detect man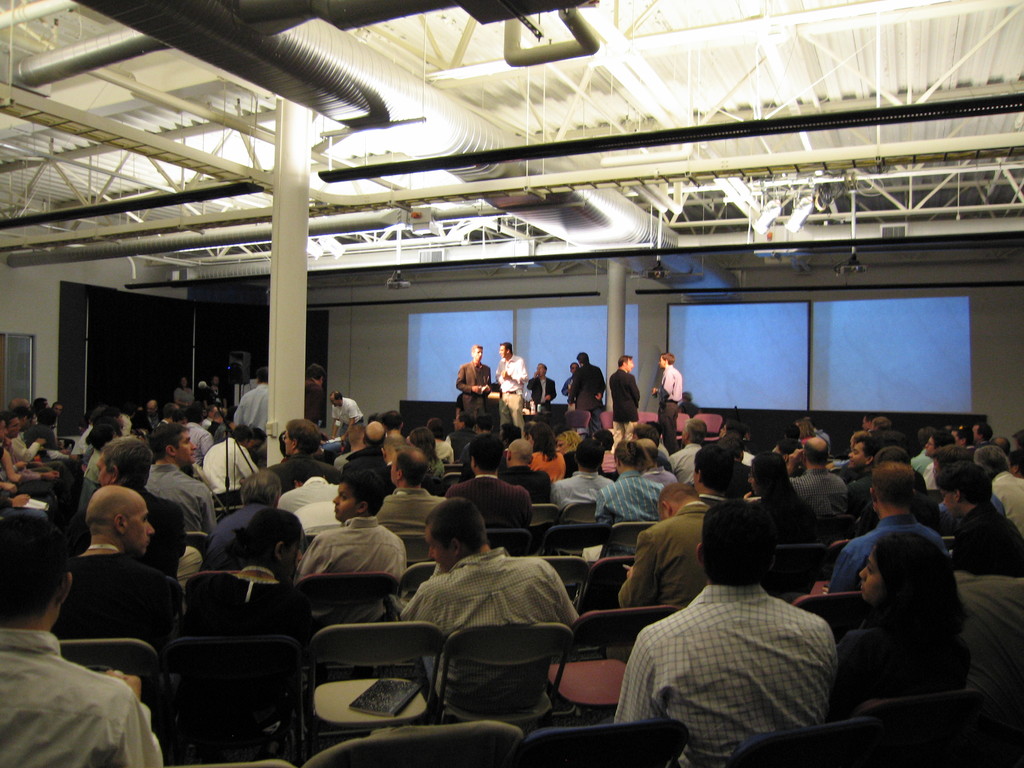
{"x1": 189, "y1": 404, "x2": 216, "y2": 468}
